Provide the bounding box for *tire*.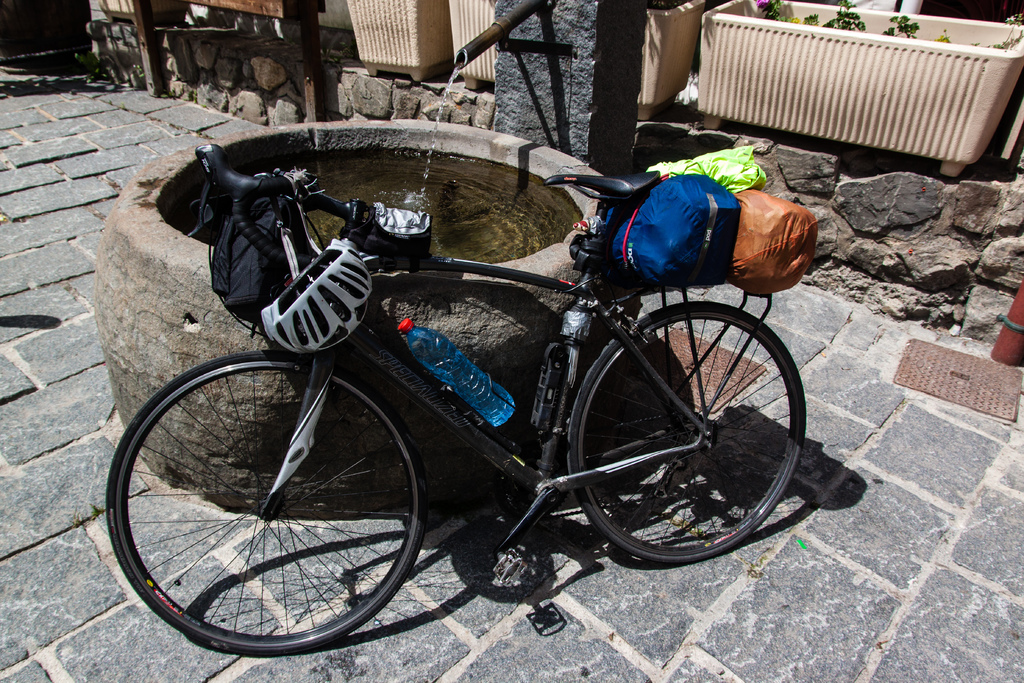
{"x1": 117, "y1": 338, "x2": 425, "y2": 659}.
